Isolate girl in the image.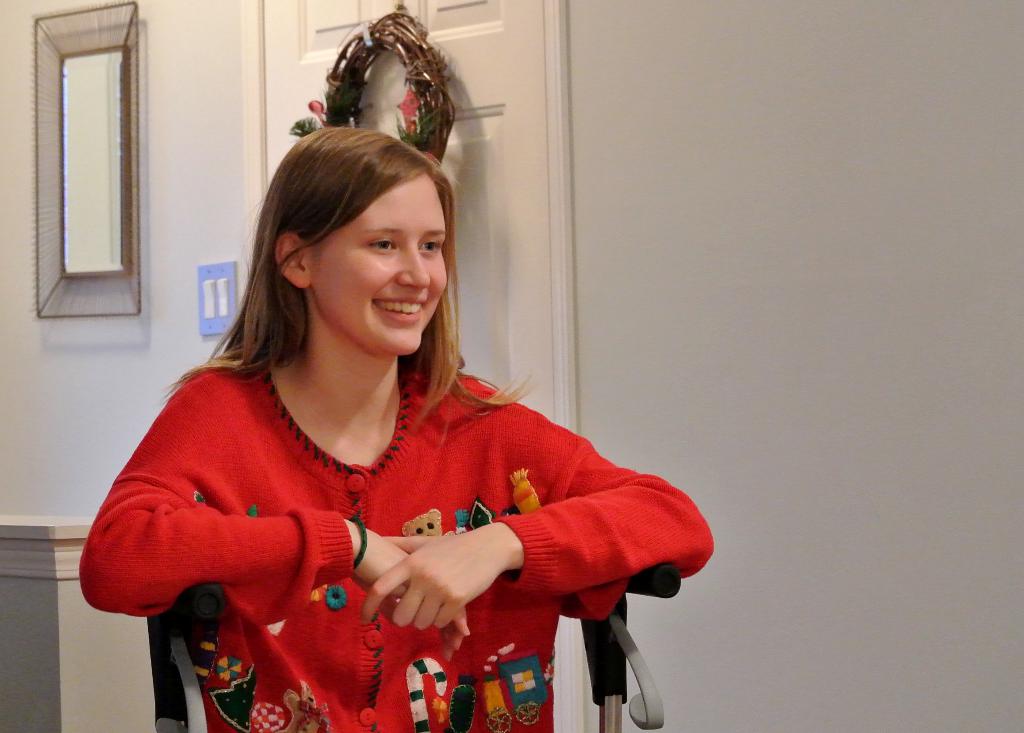
Isolated region: [80, 124, 717, 729].
